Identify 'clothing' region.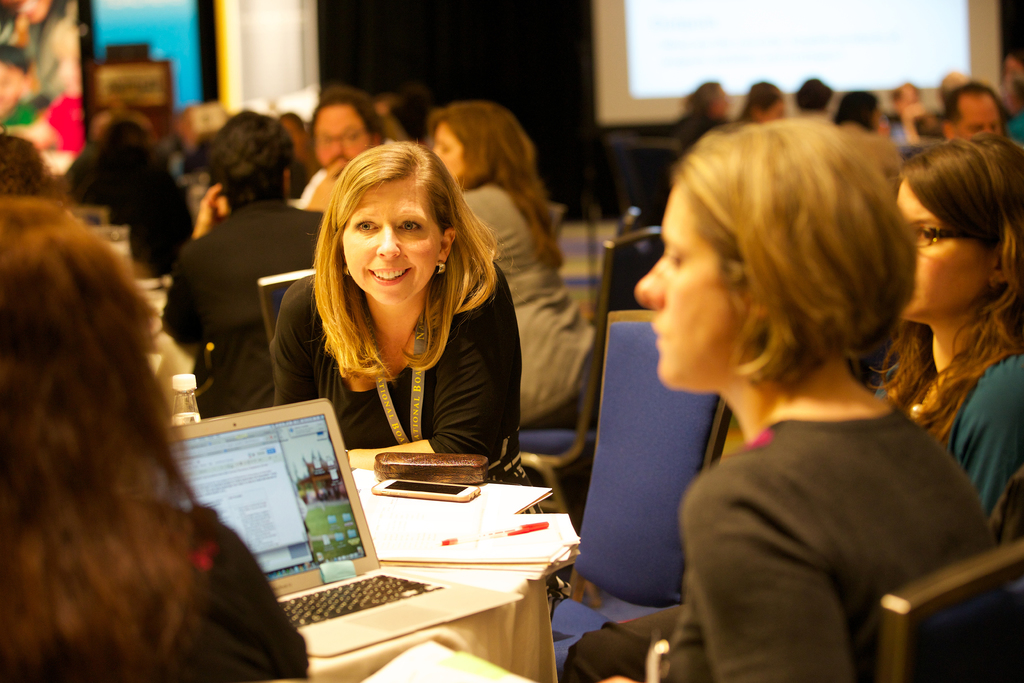
Region: 463:181:598:434.
